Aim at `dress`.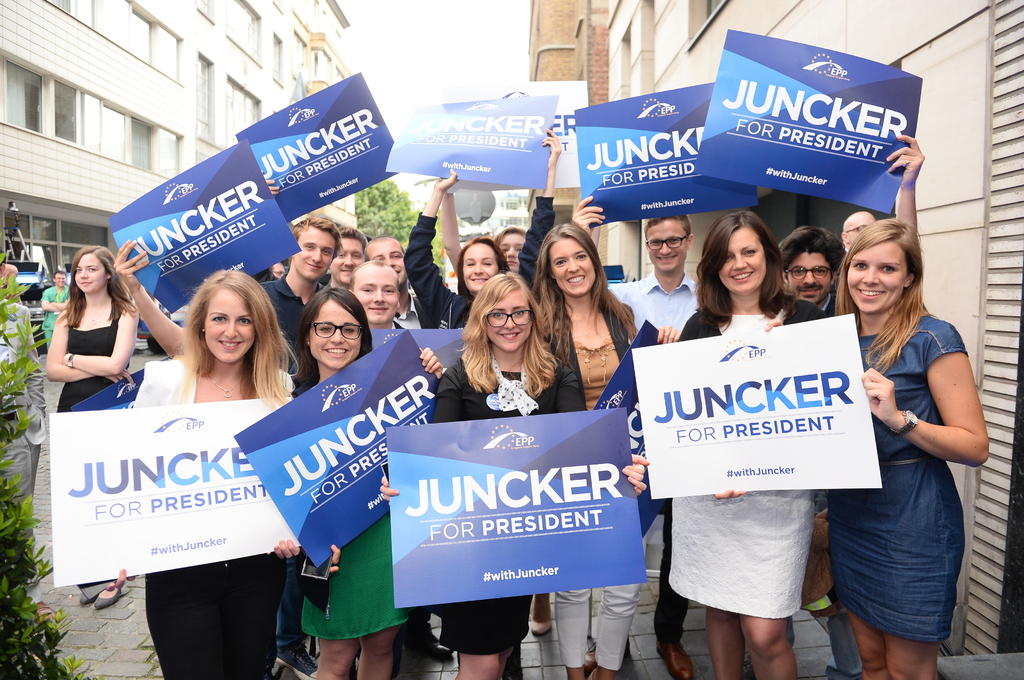
Aimed at crop(56, 319, 127, 415).
